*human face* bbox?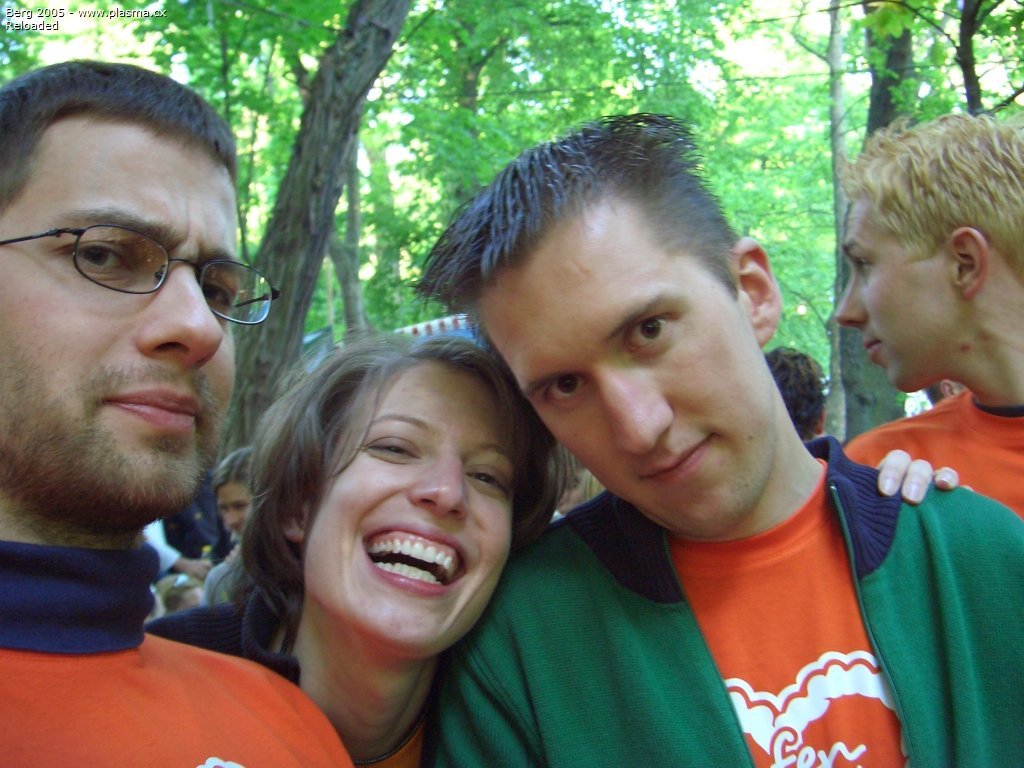
473 174 807 541
